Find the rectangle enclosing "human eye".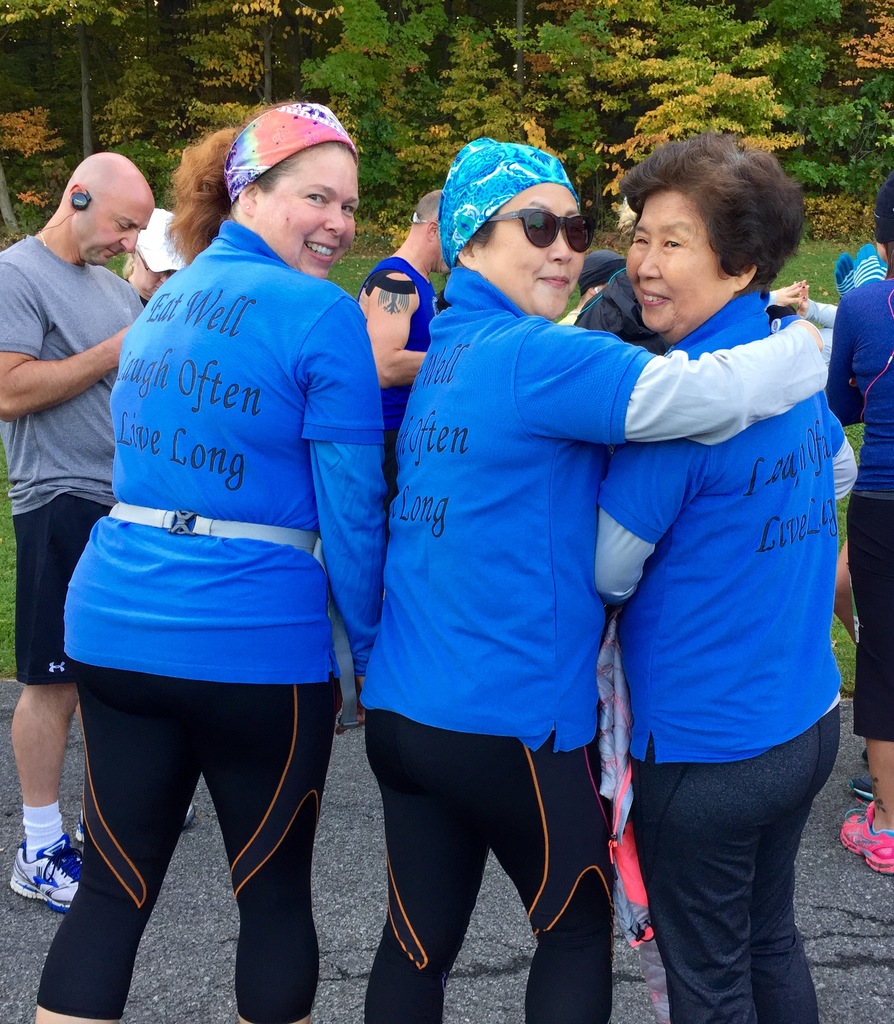
BBox(337, 196, 359, 220).
